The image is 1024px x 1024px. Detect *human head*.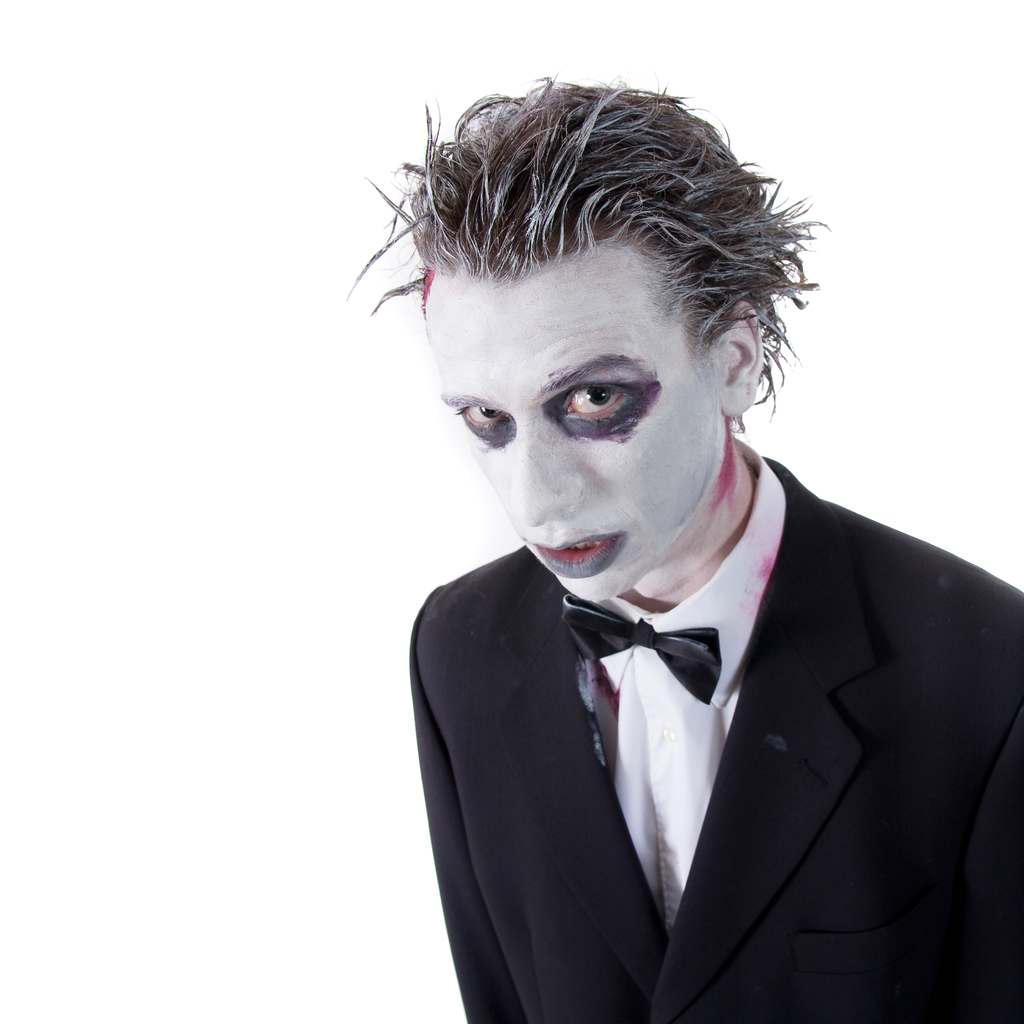
Detection: 384 63 833 605.
